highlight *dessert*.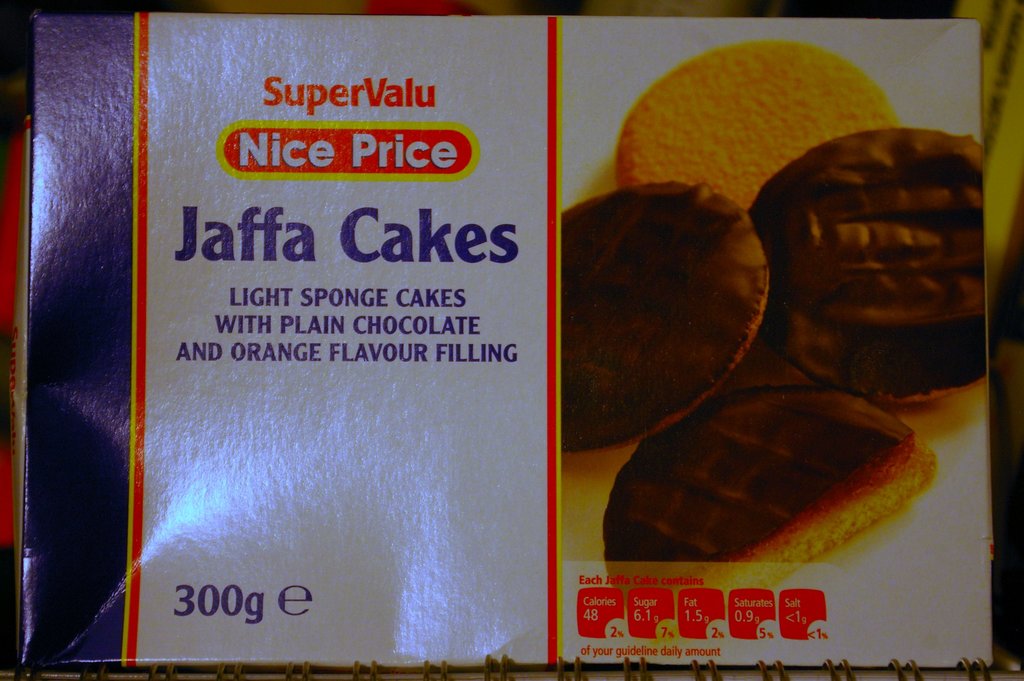
Highlighted region: left=618, top=44, right=903, bottom=205.
